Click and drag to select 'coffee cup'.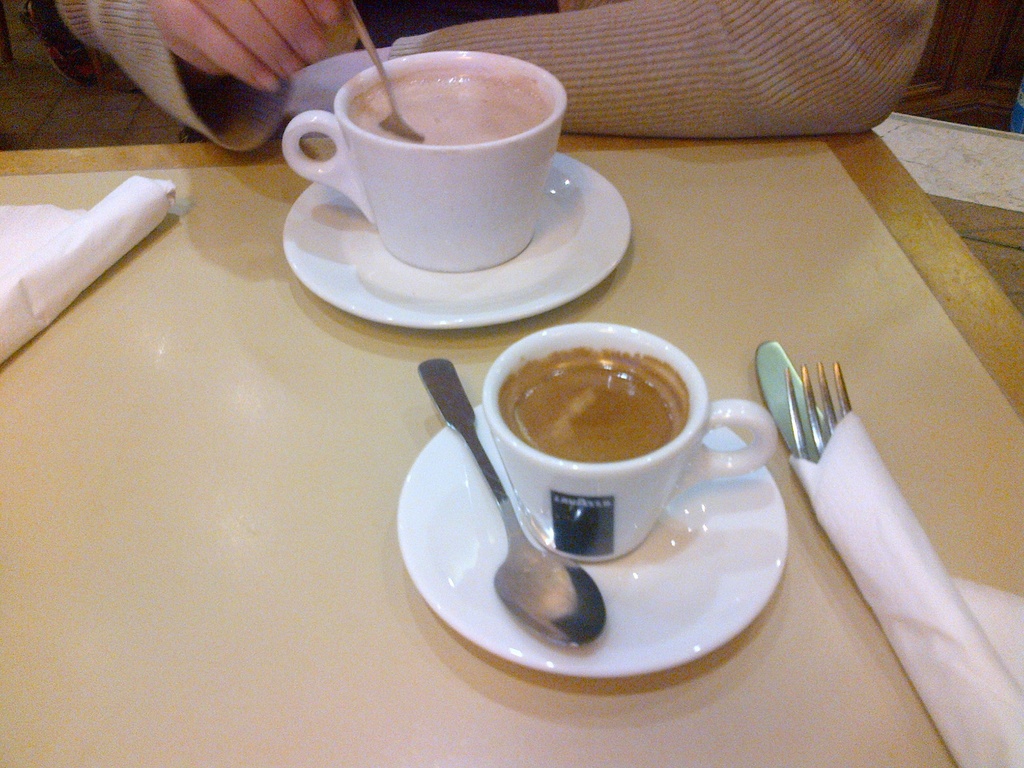
Selection: <bbox>276, 49, 572, 273</bbox>.
